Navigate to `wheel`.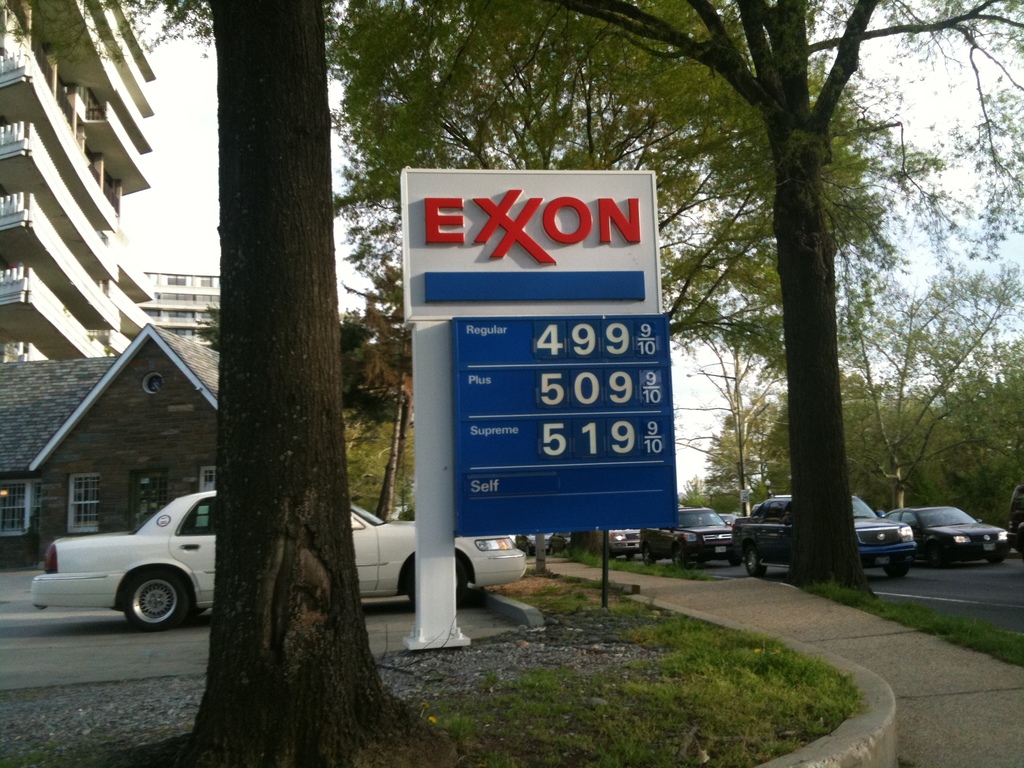
Navigation target: bbox(627, 553, 637, 561).
